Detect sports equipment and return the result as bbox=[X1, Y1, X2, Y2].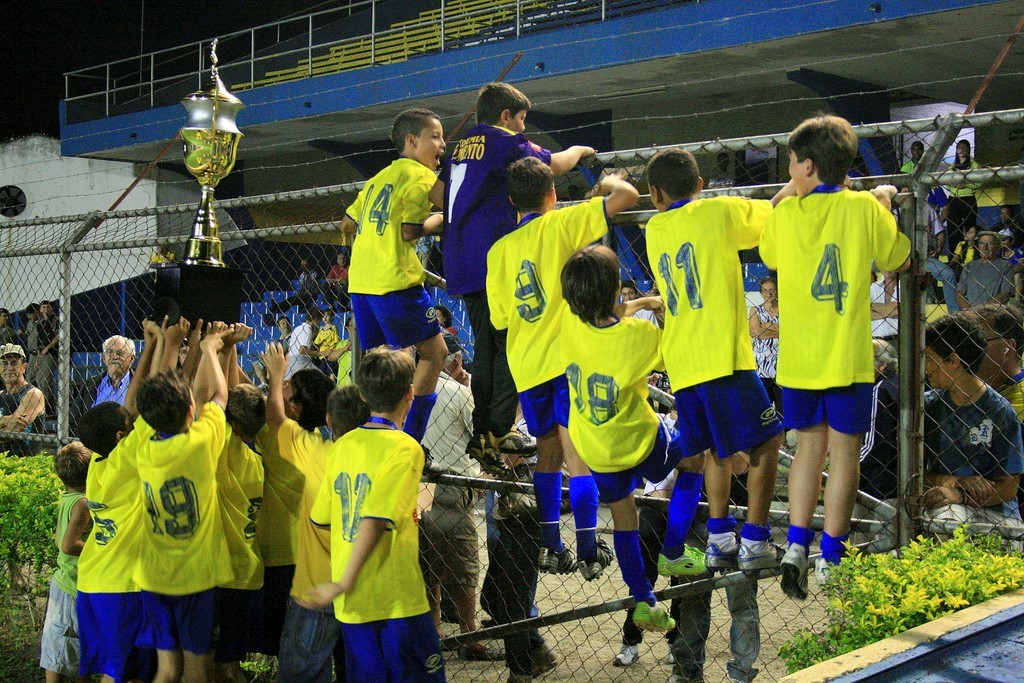
bbox=[630, 600, 676, 630].
